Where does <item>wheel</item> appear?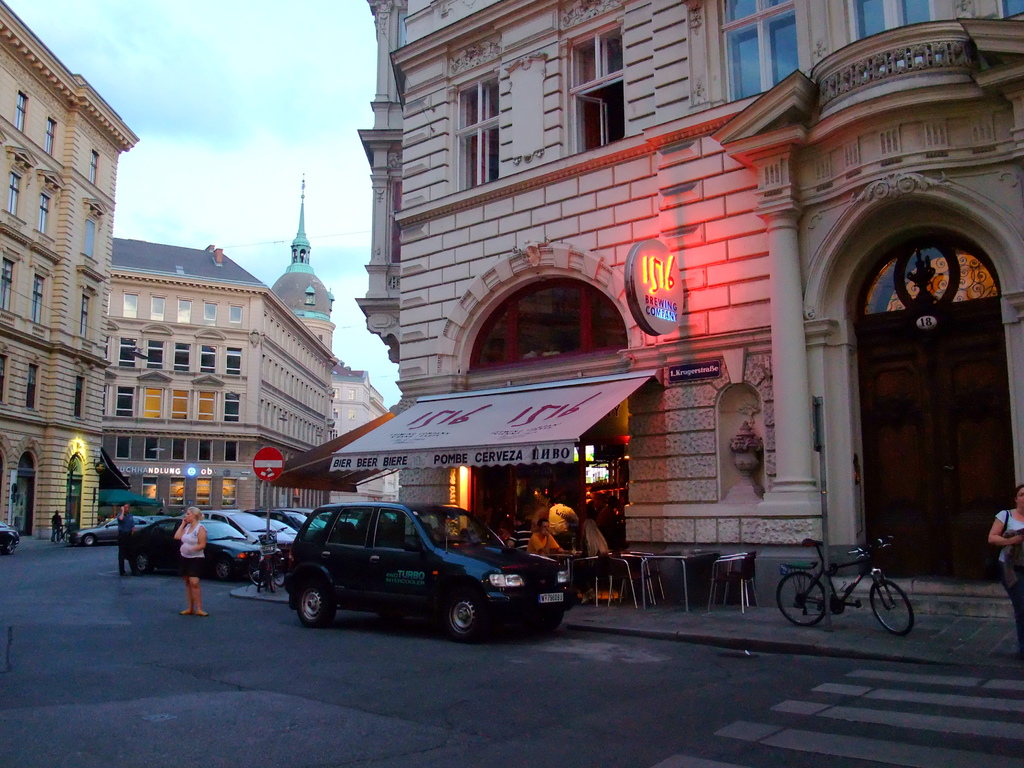
Appears at box(83, 535, 95, 546).
